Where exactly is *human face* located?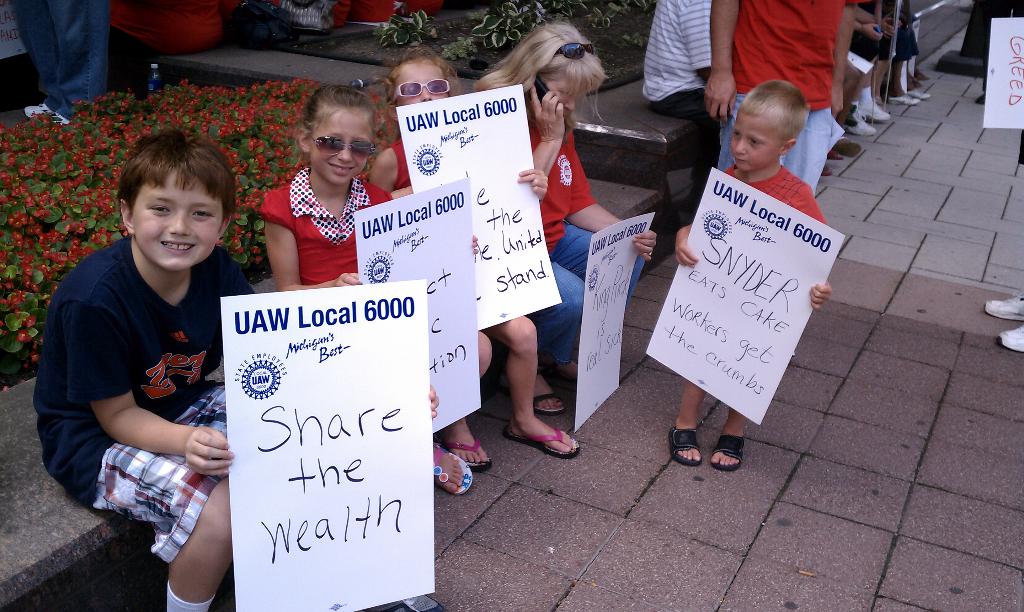
Its bounding box is (x1=730, y1=118, x2=781, y2=180).
